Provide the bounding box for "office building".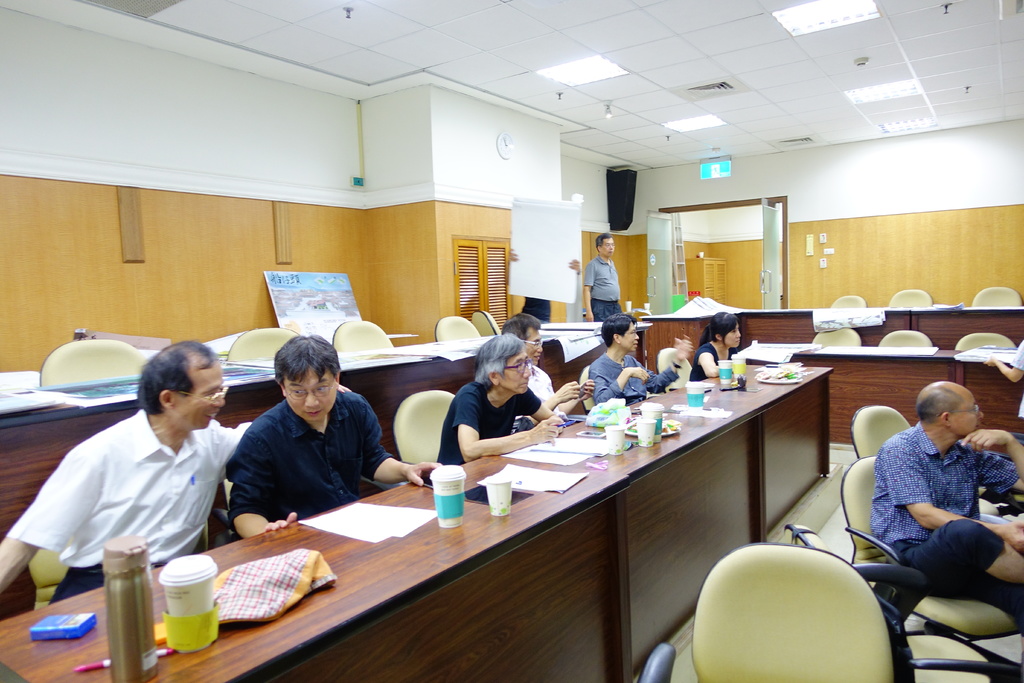
41, 1, 877, 679.
